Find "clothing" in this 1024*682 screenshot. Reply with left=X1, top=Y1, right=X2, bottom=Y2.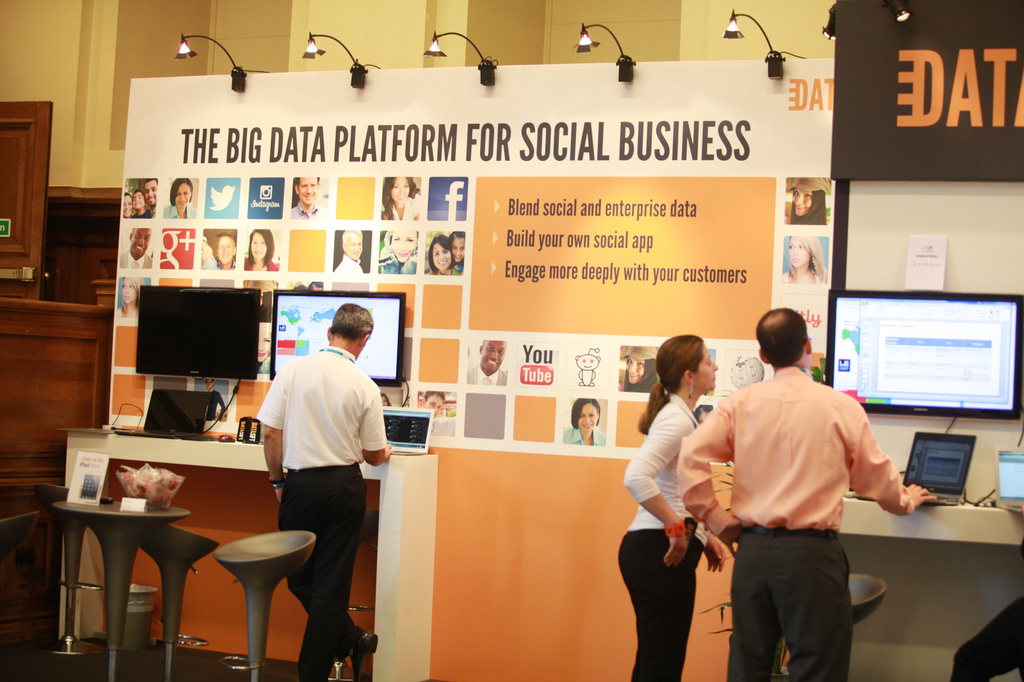
left=330, top=257, right=358, bottom=279.
